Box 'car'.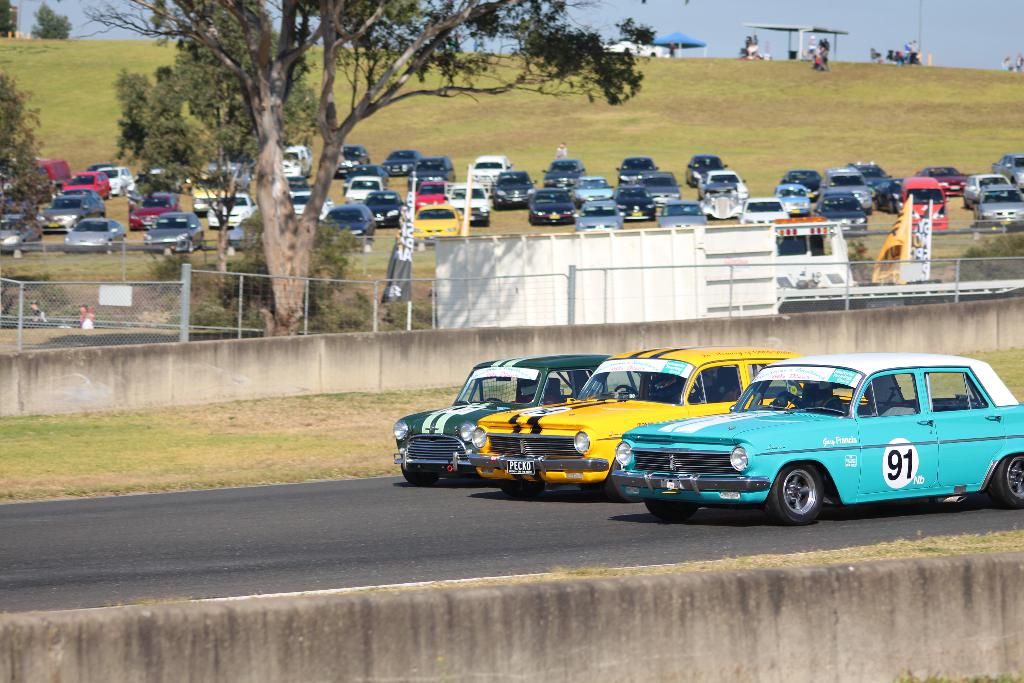
x1=616 y1=154 x2=659 y2=186.
